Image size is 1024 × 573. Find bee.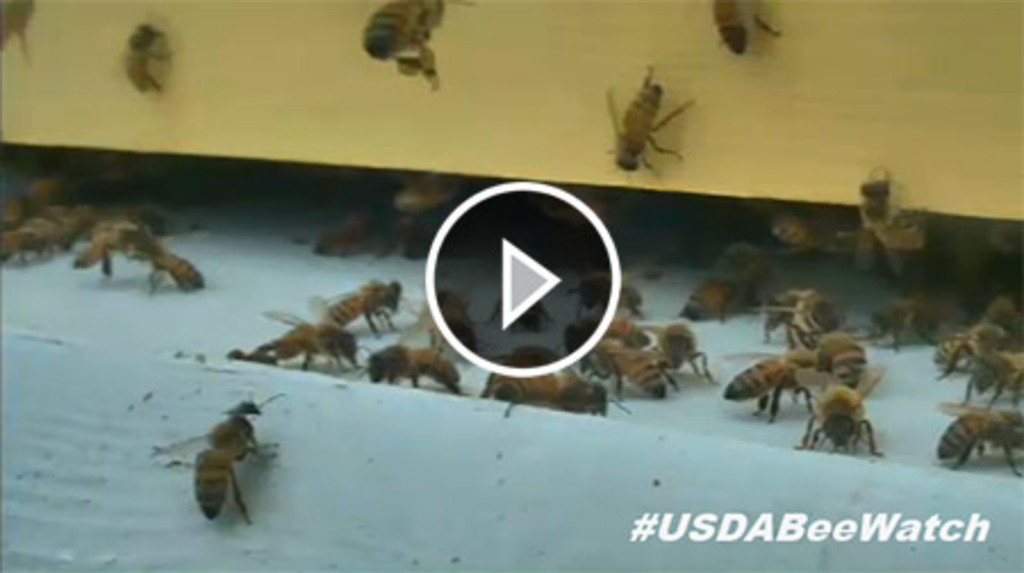
Rect(360, 0, 446, 86).
